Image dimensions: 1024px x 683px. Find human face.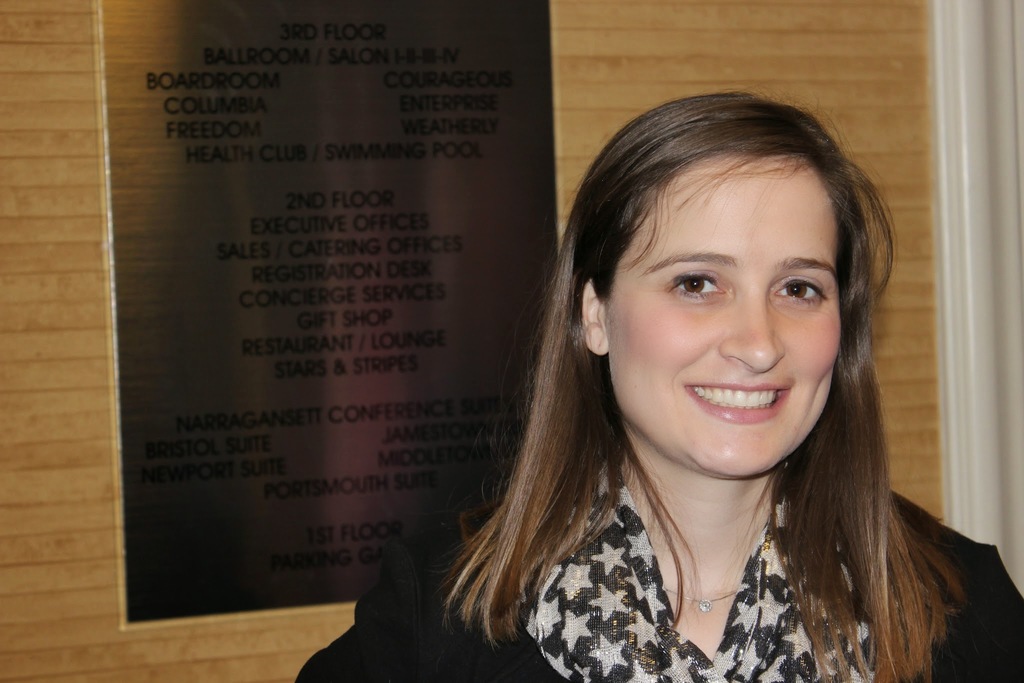
604 161 839 478.
